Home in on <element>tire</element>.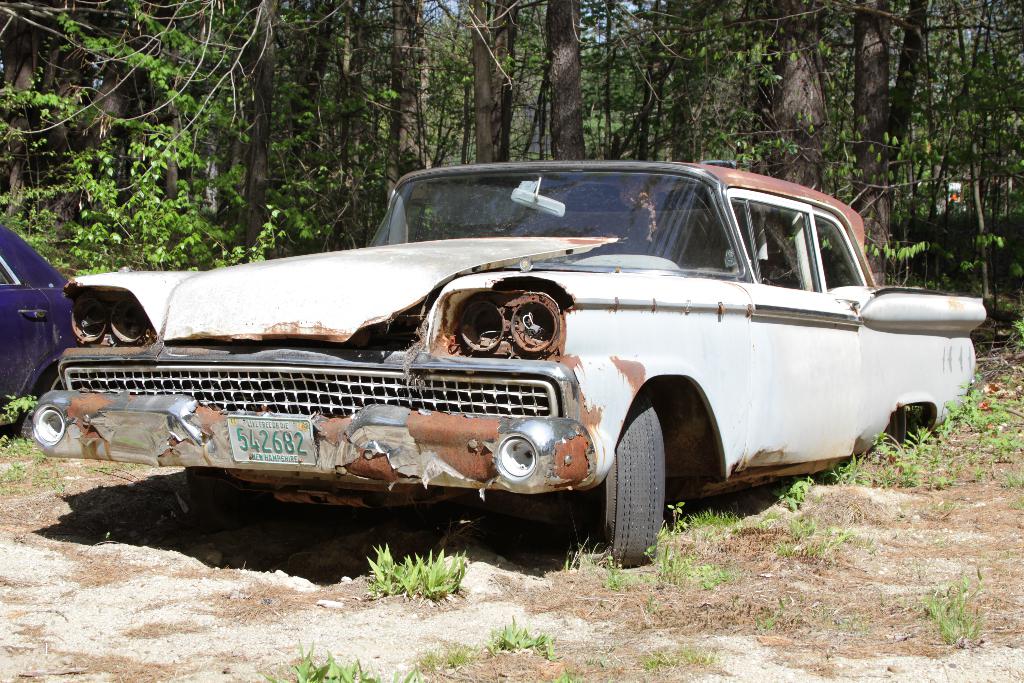
Homed in at (x1=605, y1=410, x2=687, y2=563).
